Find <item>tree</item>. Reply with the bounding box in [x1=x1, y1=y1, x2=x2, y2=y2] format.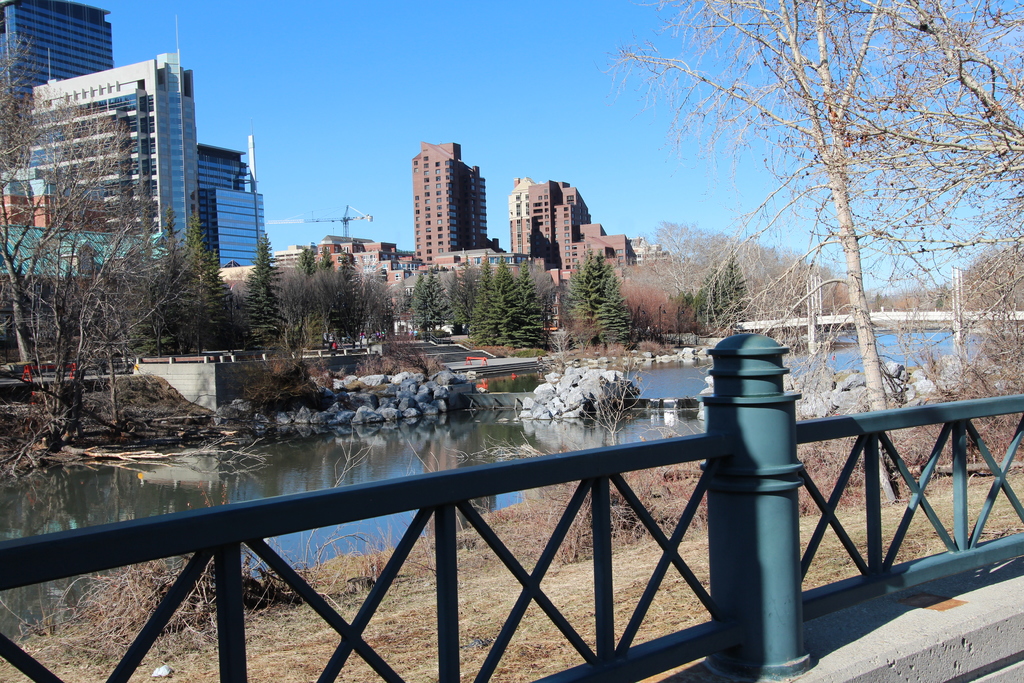
[x1=0, y1=26, x2=193, y2=443].
